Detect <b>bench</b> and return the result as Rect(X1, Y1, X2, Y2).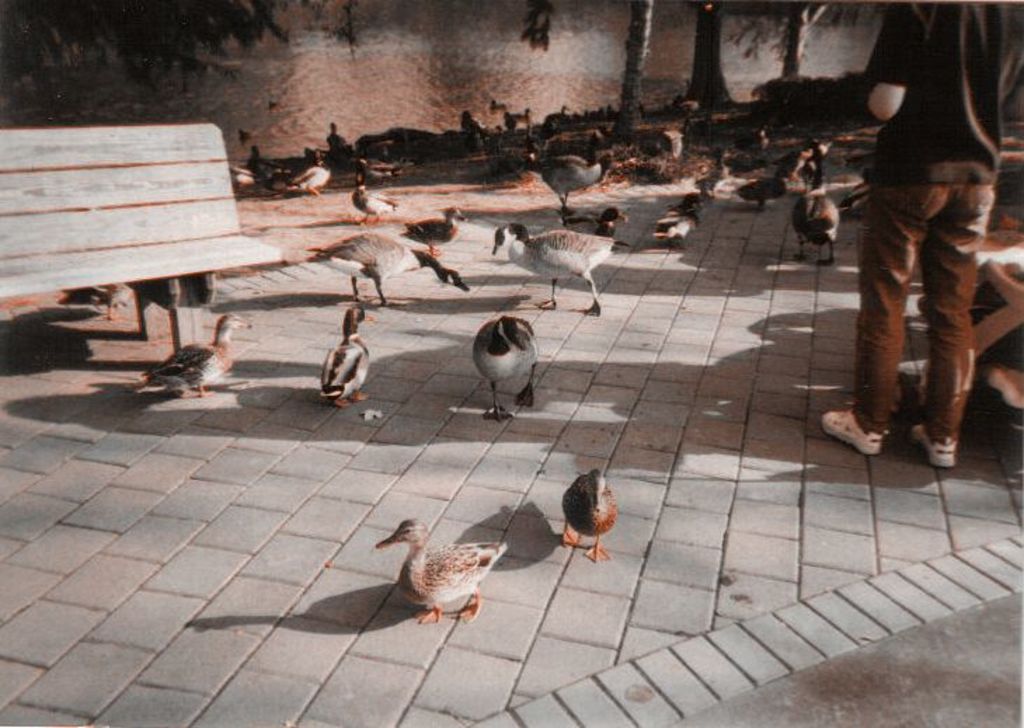
Rect(6, 107, 272, 405).
